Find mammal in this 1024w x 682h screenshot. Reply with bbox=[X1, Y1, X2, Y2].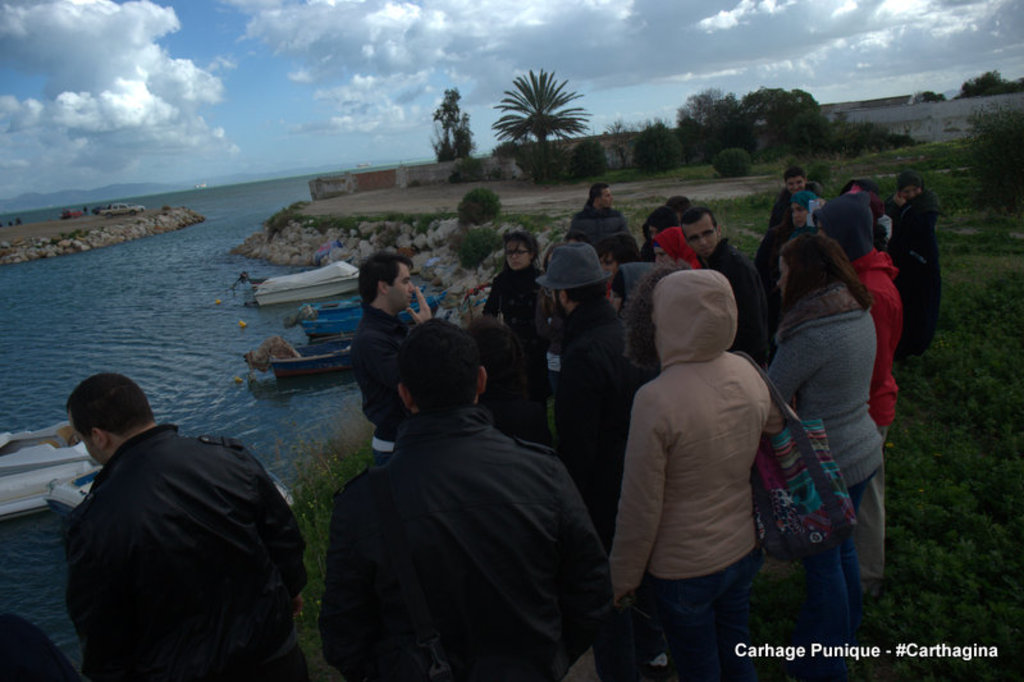
bbox=[892, 173, 940, 365].
